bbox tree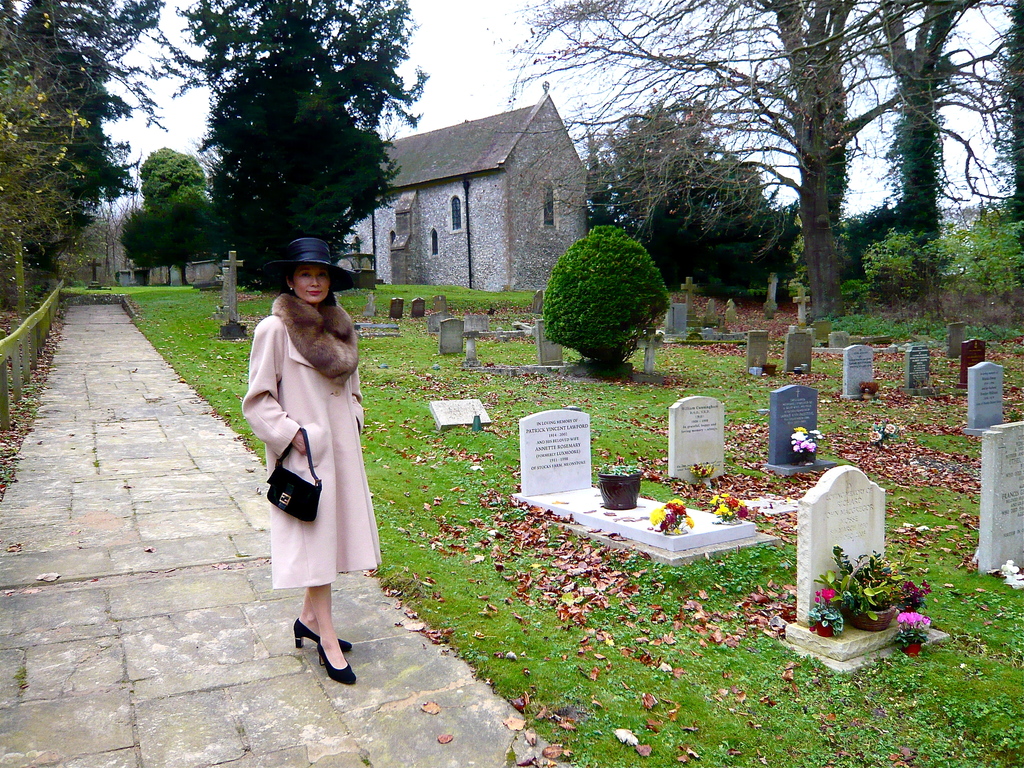
[850,216,977,329]
